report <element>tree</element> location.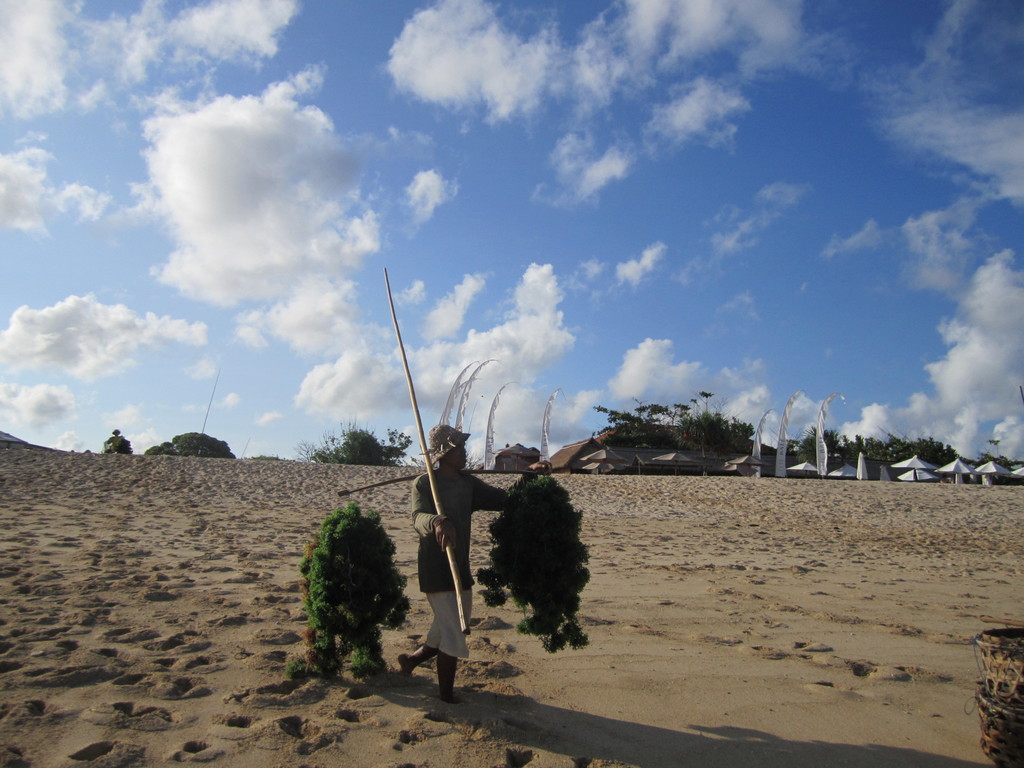
Report: bbox(108, 428, 132, 457).
